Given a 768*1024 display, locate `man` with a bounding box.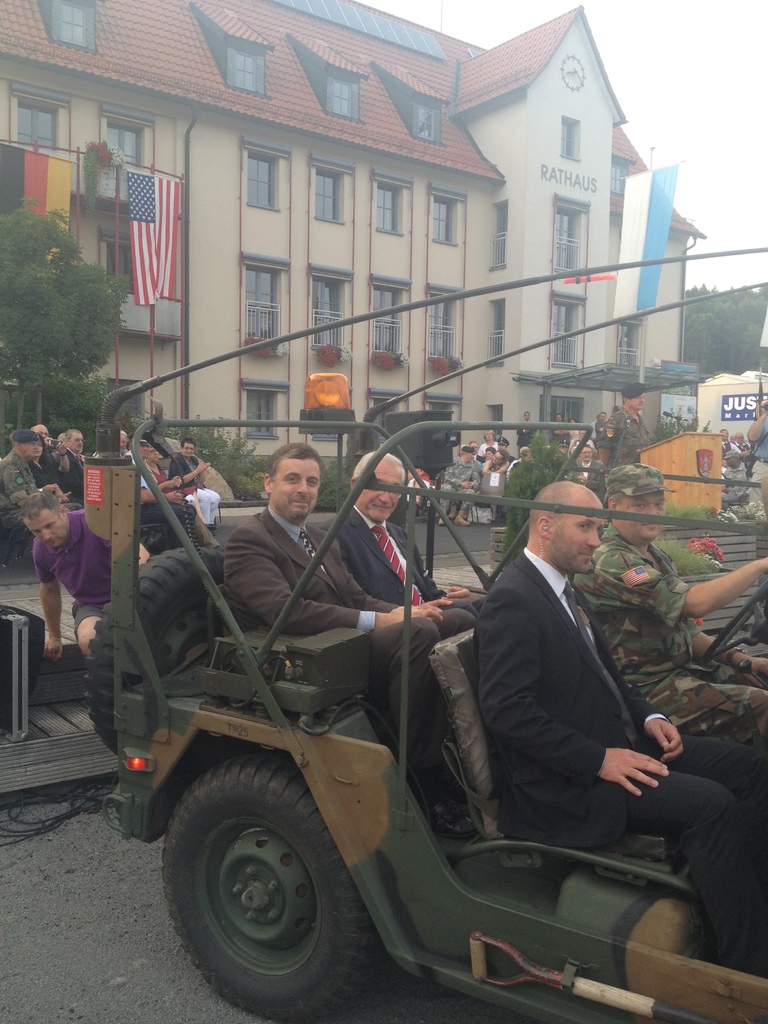
Located: 21,420,67,488.
